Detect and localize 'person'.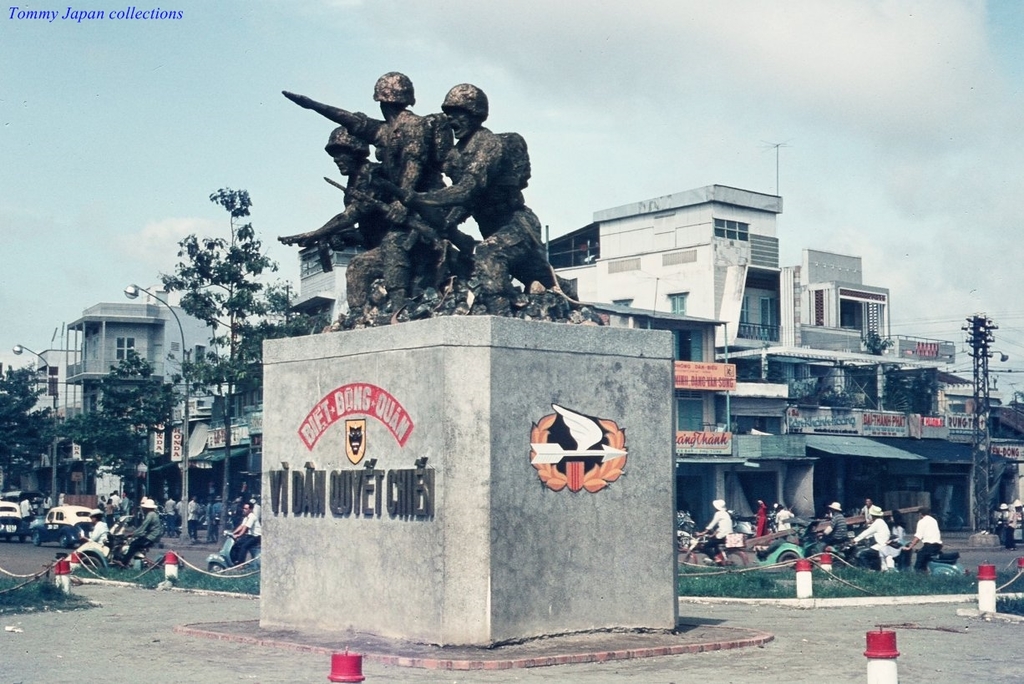
Localized at select_region(755, 499, 773, 536).
